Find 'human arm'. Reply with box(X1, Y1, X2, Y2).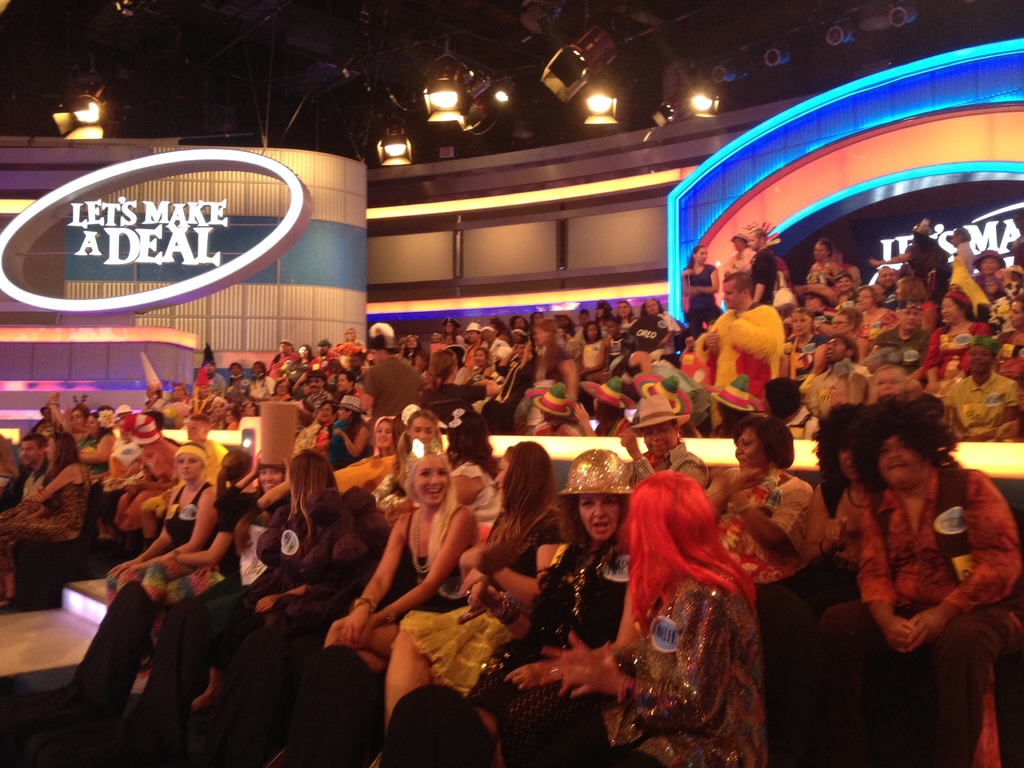
box(613, 345, 653, 374).
